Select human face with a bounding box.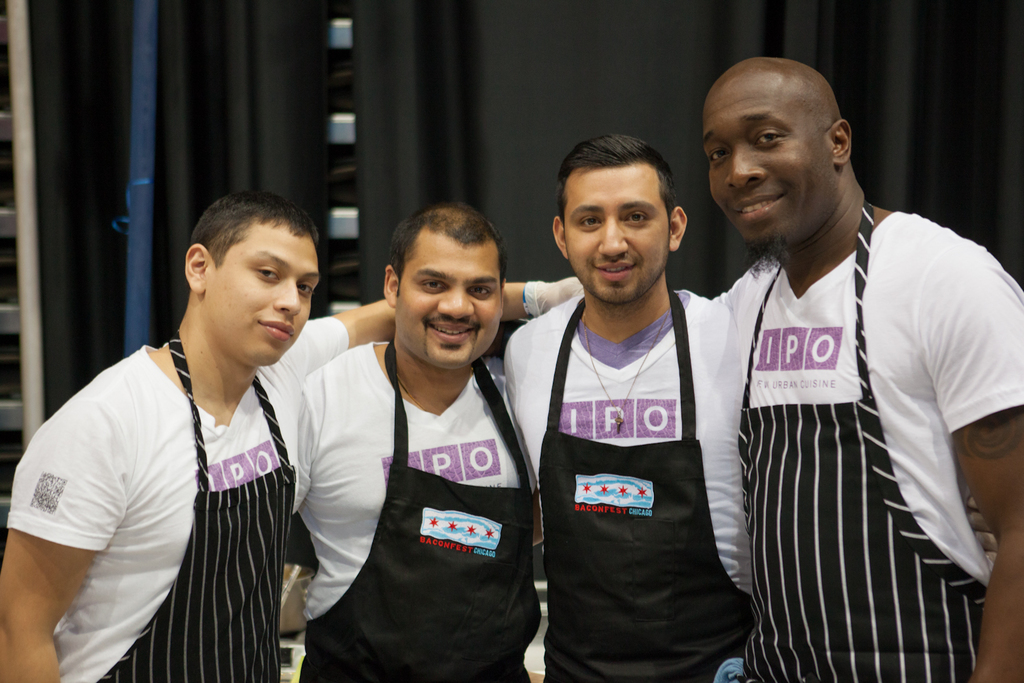
detection(211, 226, 320, 365).
